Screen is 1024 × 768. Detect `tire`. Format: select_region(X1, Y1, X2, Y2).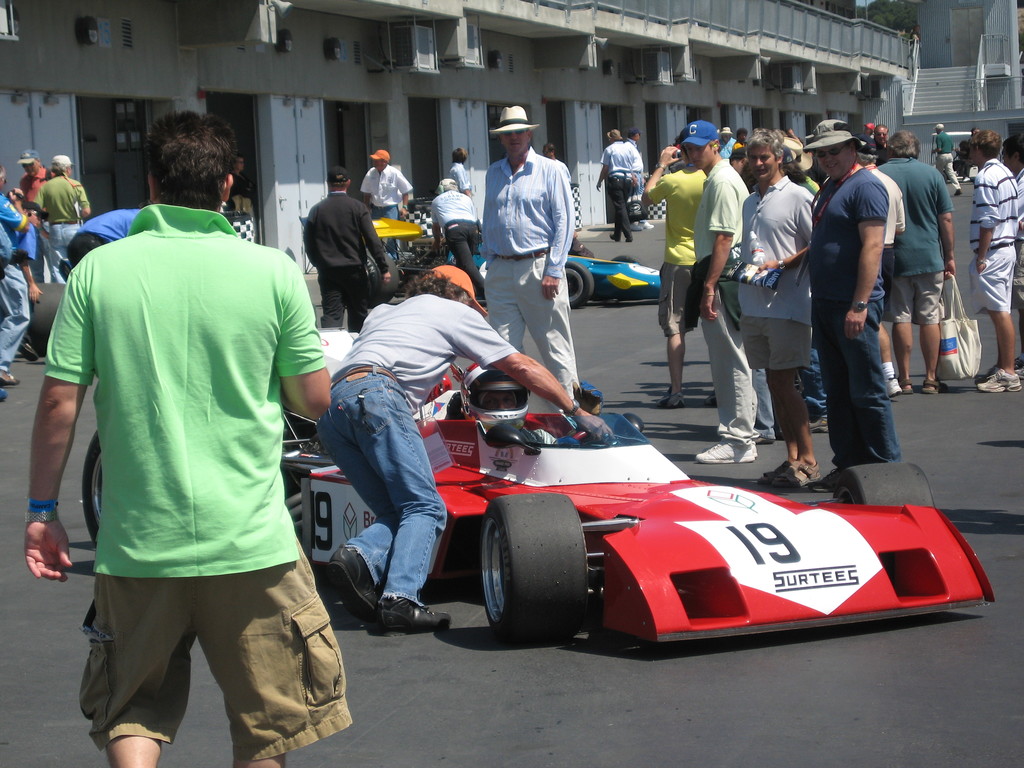
select_region(833, 460, 936, 505).
